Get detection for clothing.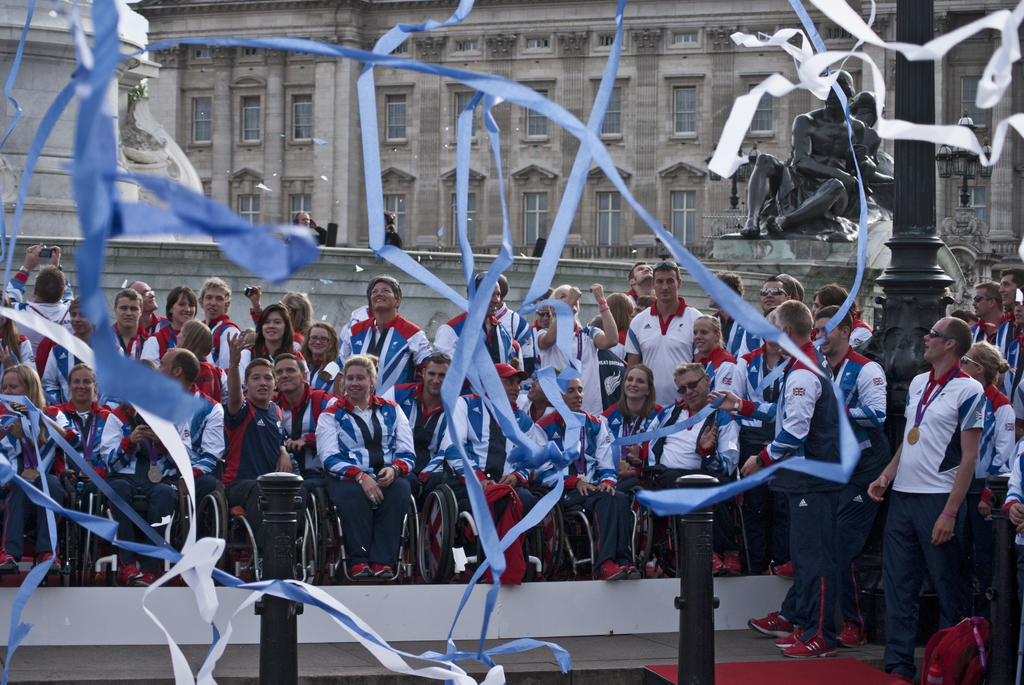
Detection: bbox=(1002, 336, 1023, 410).
